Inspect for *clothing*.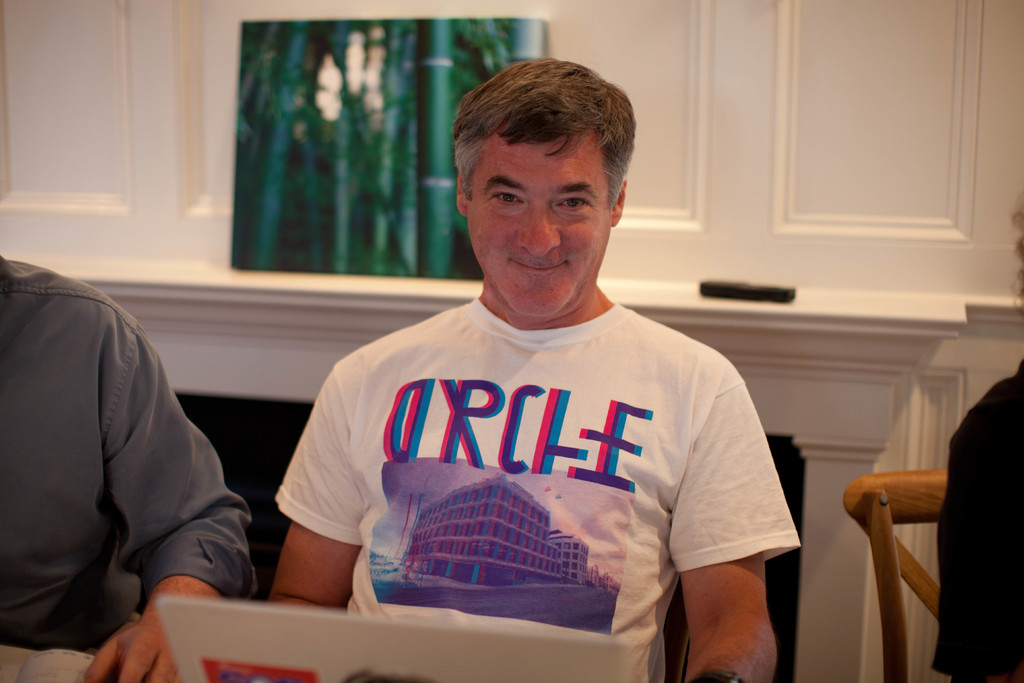
Inspection: [0, 252, 257, 656].
